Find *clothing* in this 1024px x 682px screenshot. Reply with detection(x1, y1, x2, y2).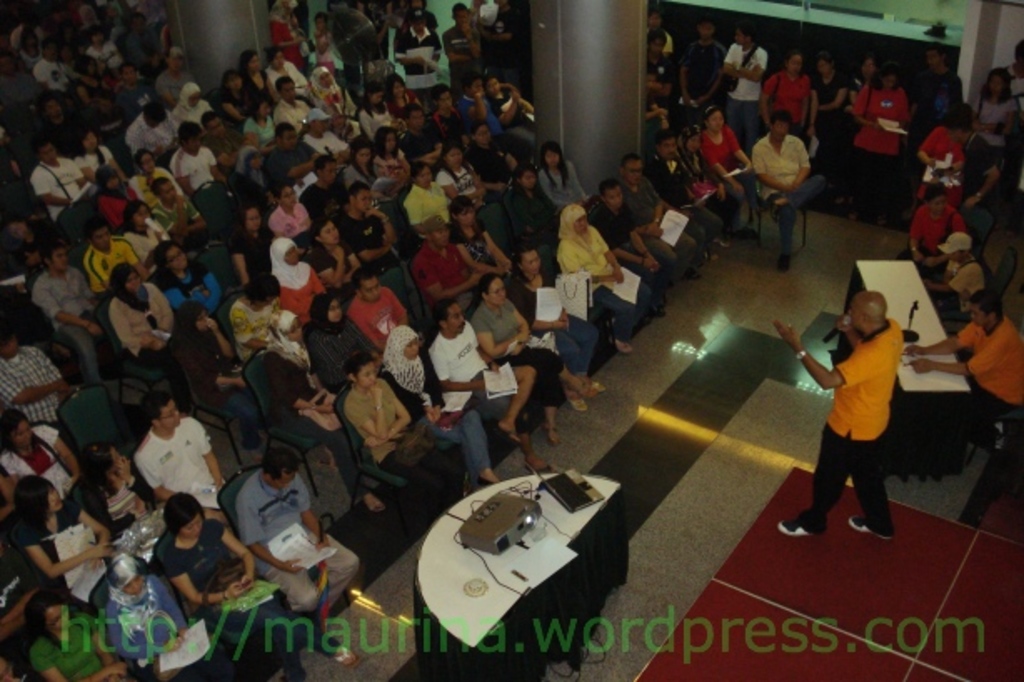
detection(264, 60, 305, 95).
